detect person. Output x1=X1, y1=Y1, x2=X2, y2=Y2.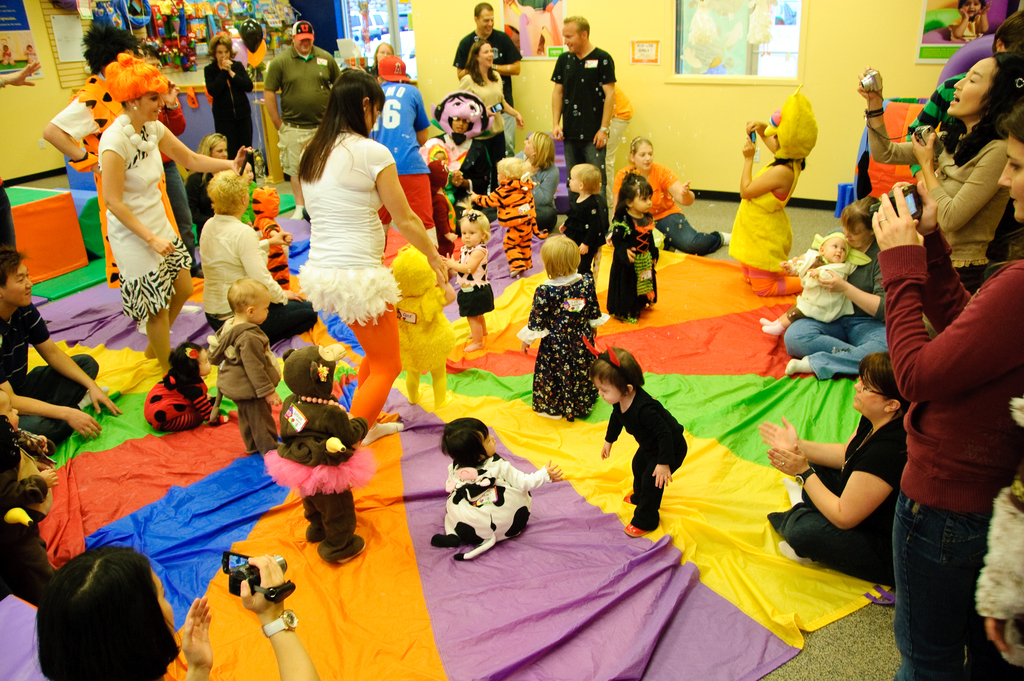
x1=467, y1=160, x2=550, y2=275.
